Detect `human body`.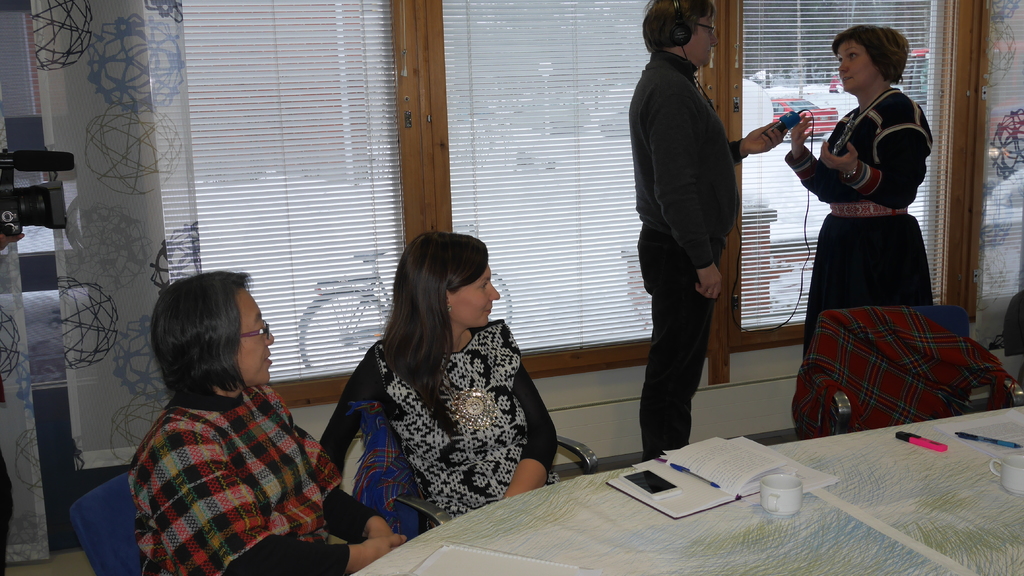
Detected at [785,18,951,364].
